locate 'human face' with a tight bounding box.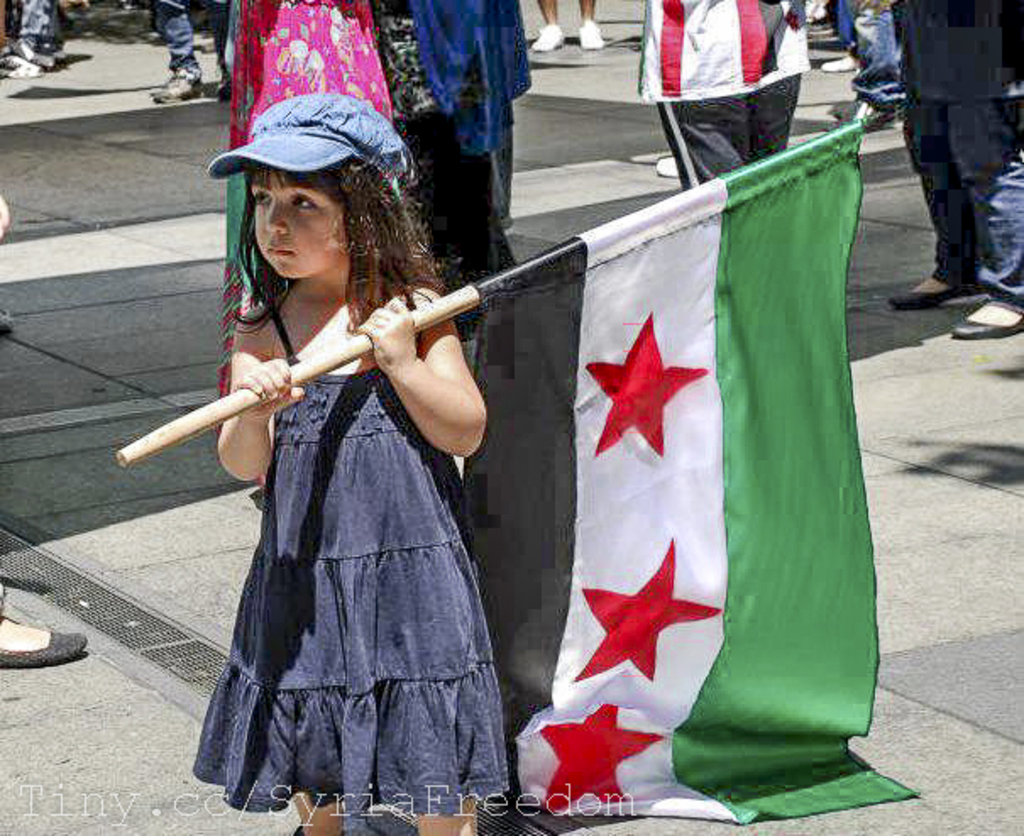
<bbox>250, 166, 342, 284</bbox>.
